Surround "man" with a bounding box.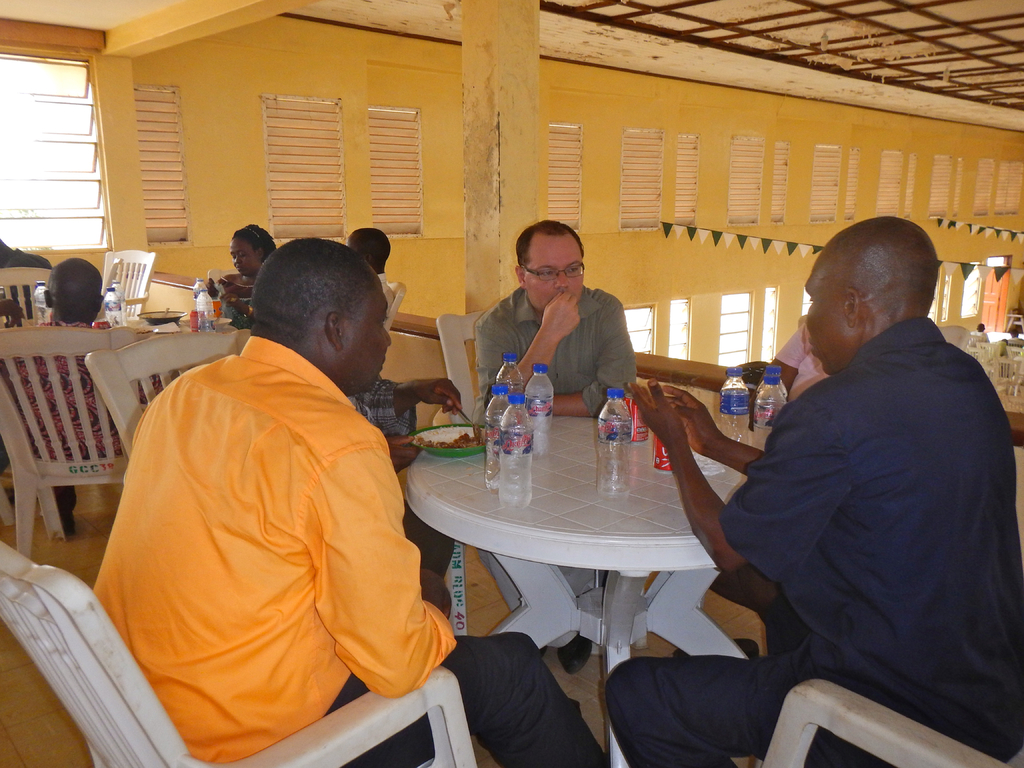
detection(468, 237, 658, 422).
